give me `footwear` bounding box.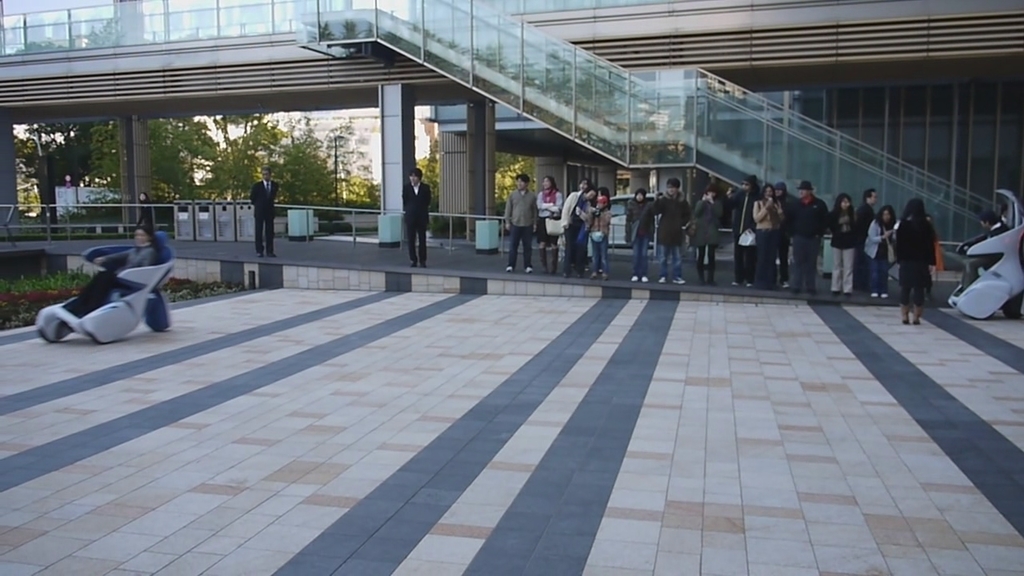
x1=674 y1=276 x2=685 y2=282.
